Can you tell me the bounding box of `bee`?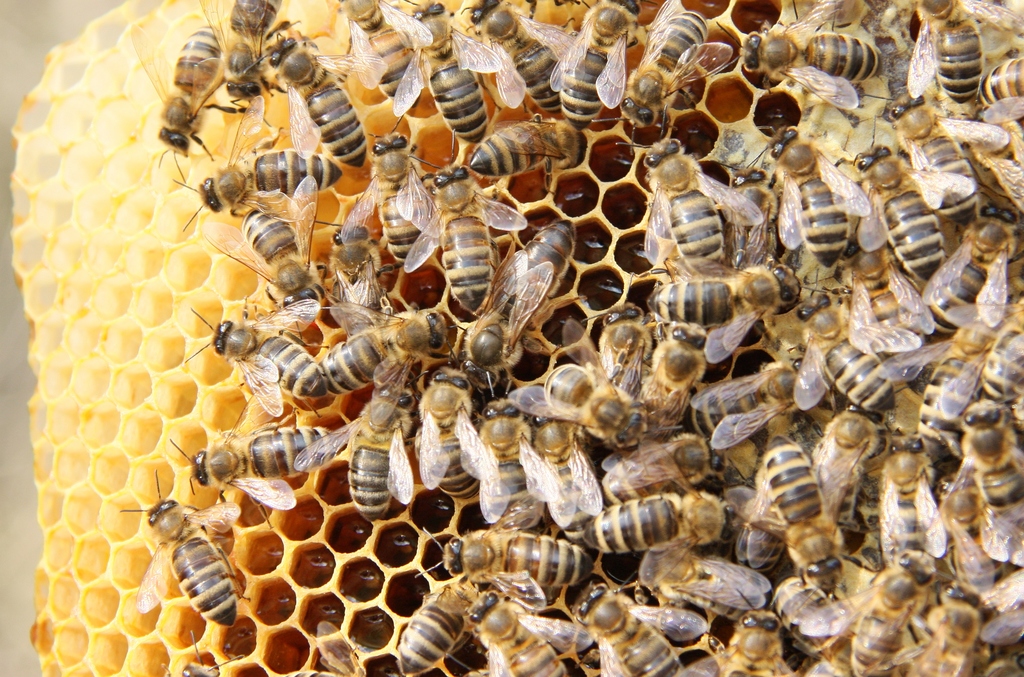
[856,139,963,293].
